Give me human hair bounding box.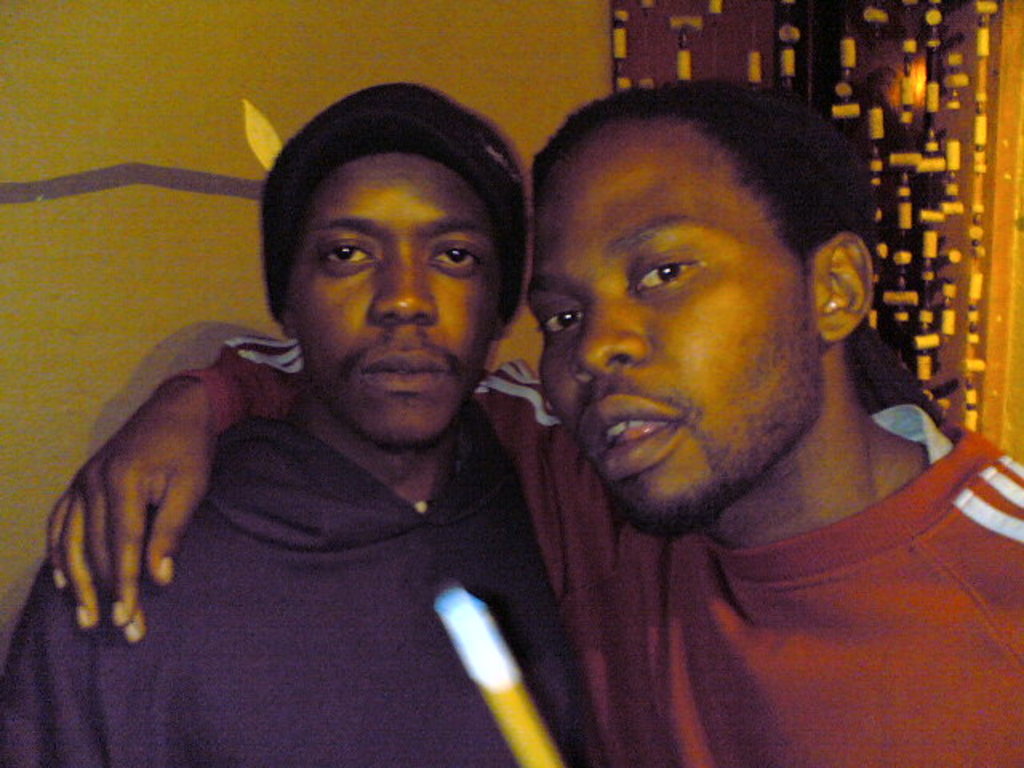
{"x1": 533, "y1": 75, "x2": 874, "y2": 261}.
